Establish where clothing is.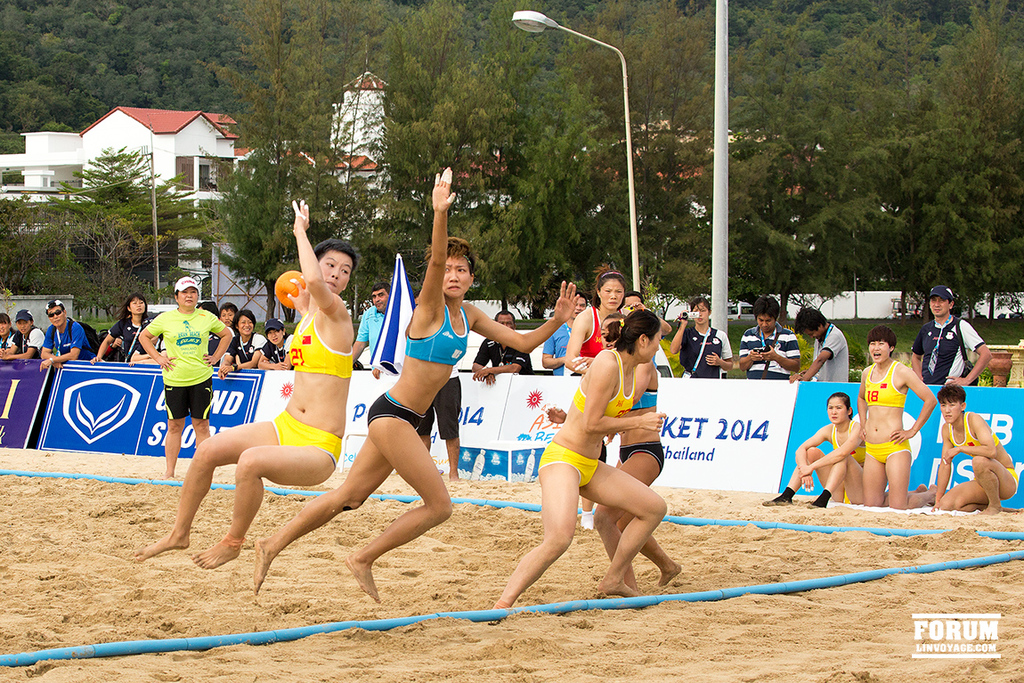
Established at 1001, 468, 1019, 481.
